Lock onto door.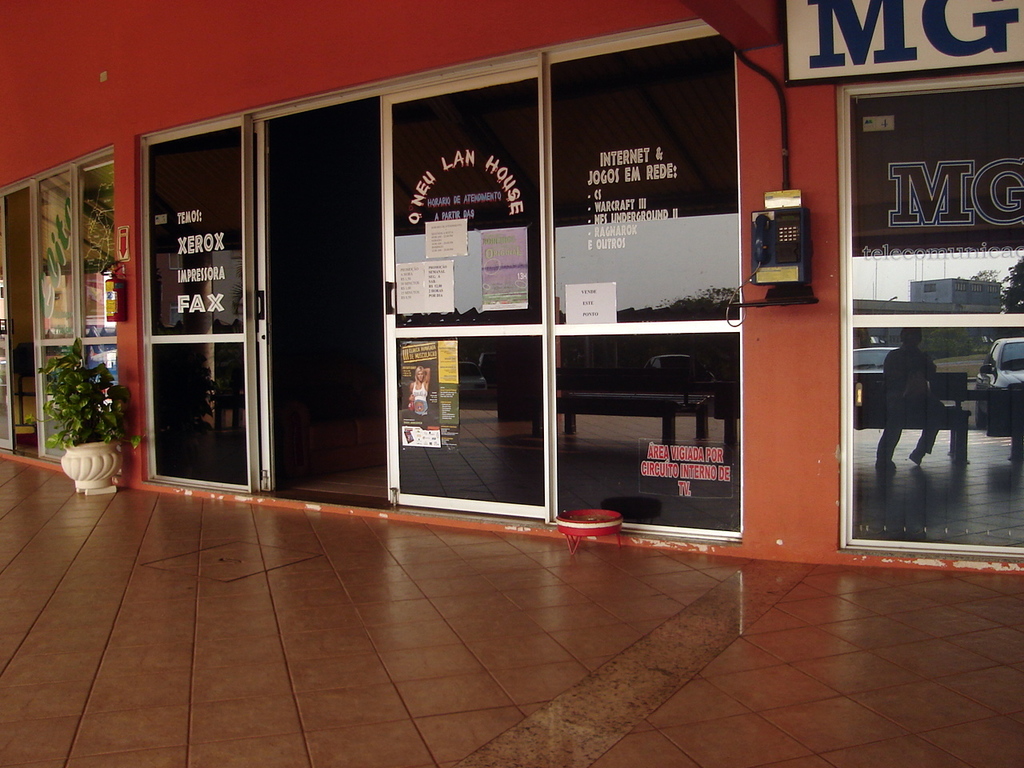
Locked: x1=261 y1=69 x2=553 y2=509.
